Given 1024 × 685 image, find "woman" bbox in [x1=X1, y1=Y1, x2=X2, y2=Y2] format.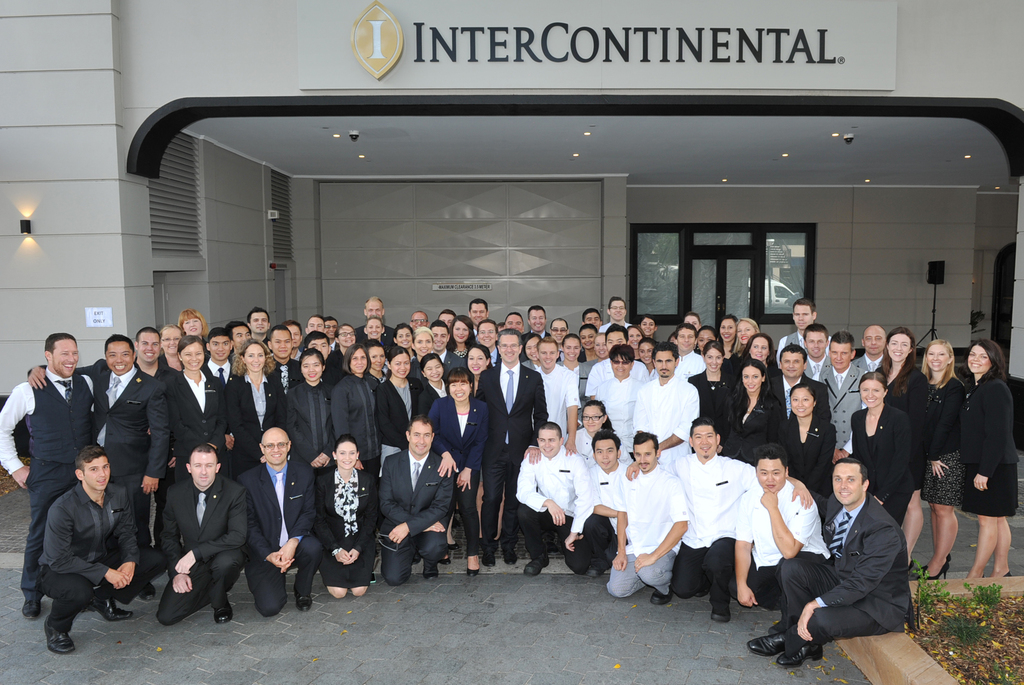
[x1=733, y1=318, x2=758, y2=355].
